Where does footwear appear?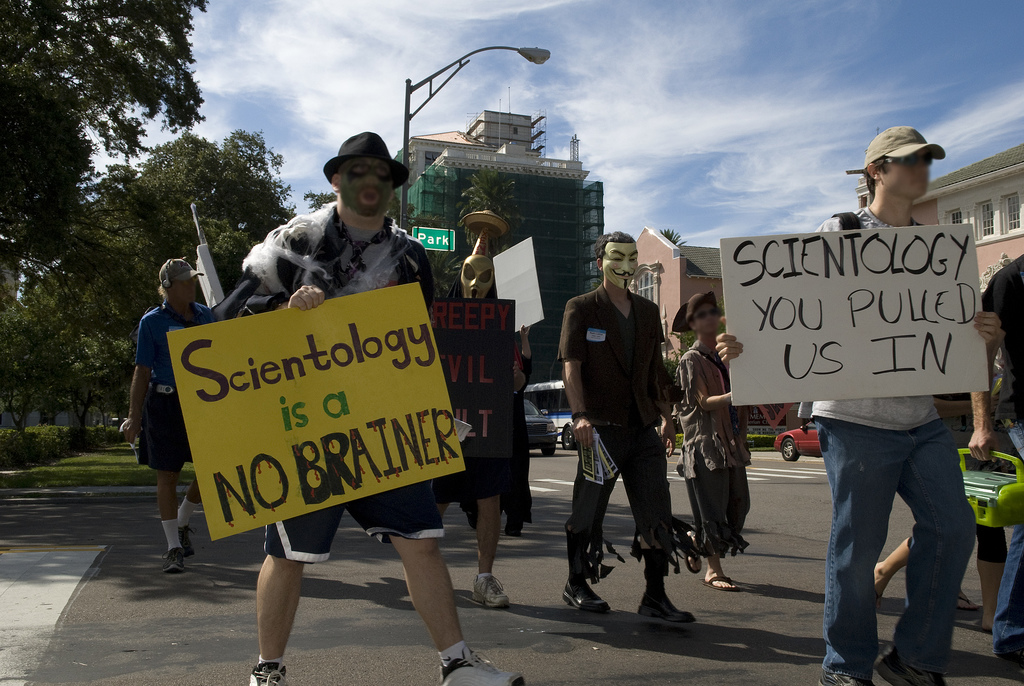
Appears at crop(163, 544, 187, 577).
